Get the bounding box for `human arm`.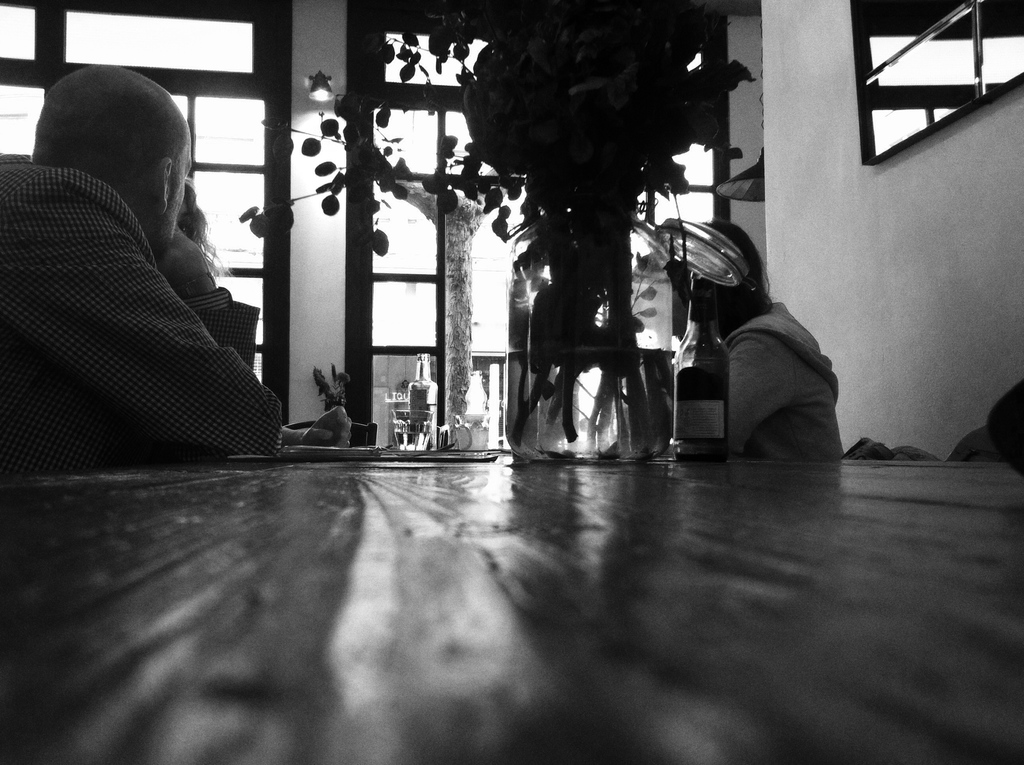
<bbox>41, 177, 247, 469</bbox>.
